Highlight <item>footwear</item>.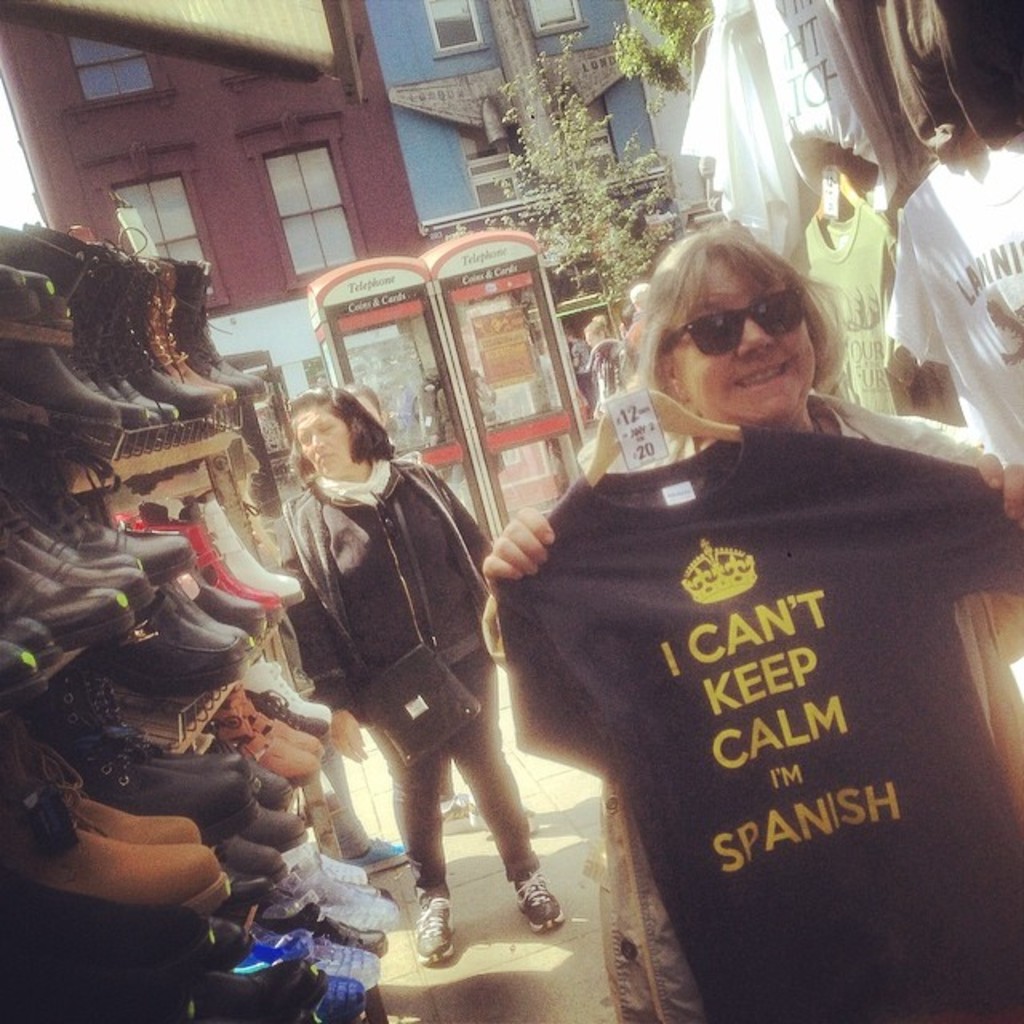
Highlighted region: [x1=333, y1=834, x2=414, y2=878].
